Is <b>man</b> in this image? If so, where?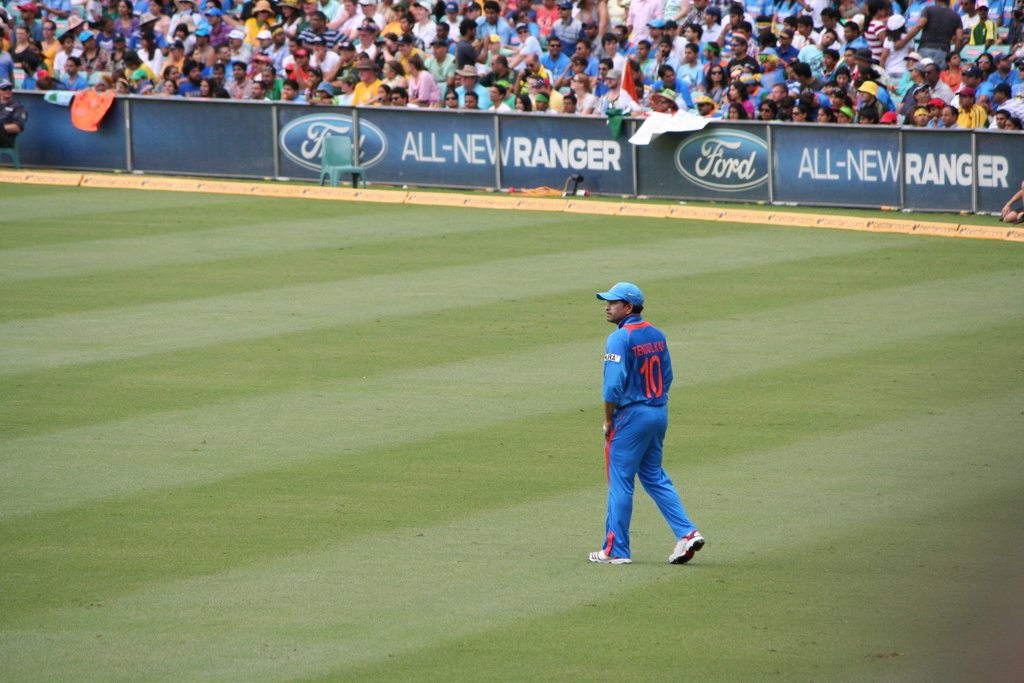
Yes, at Rect(429, 35, 456, 81).
